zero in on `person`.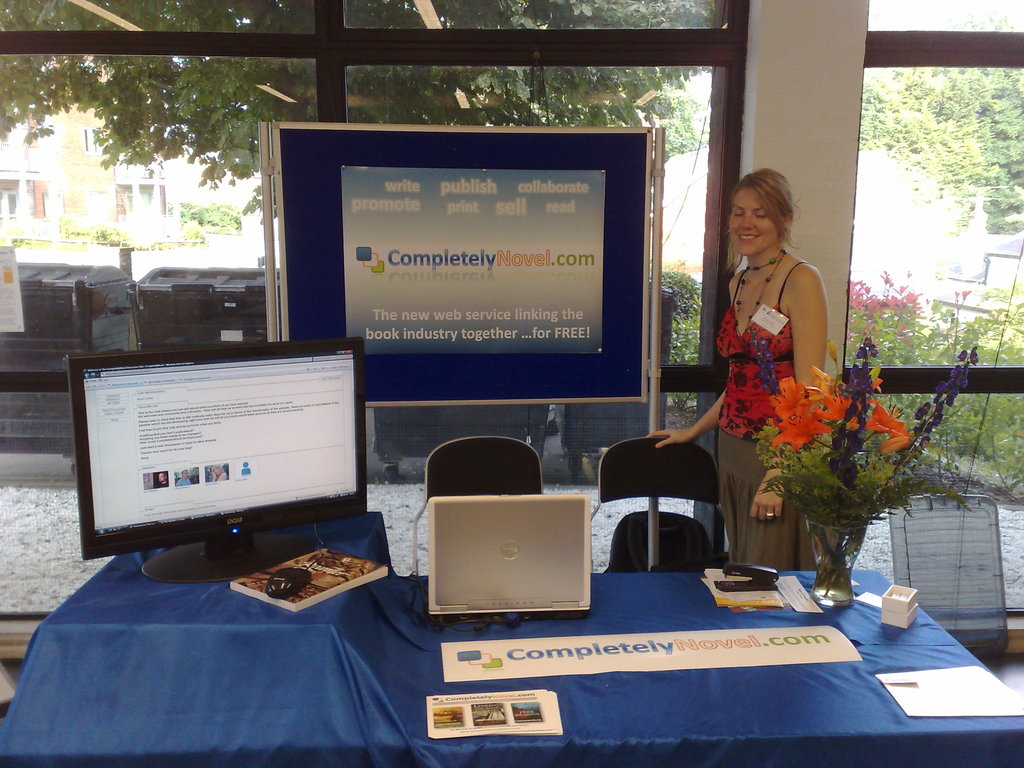
Zeroed in: {"left": 700, "top": 139, "right": 854, "bottom": 595}.
